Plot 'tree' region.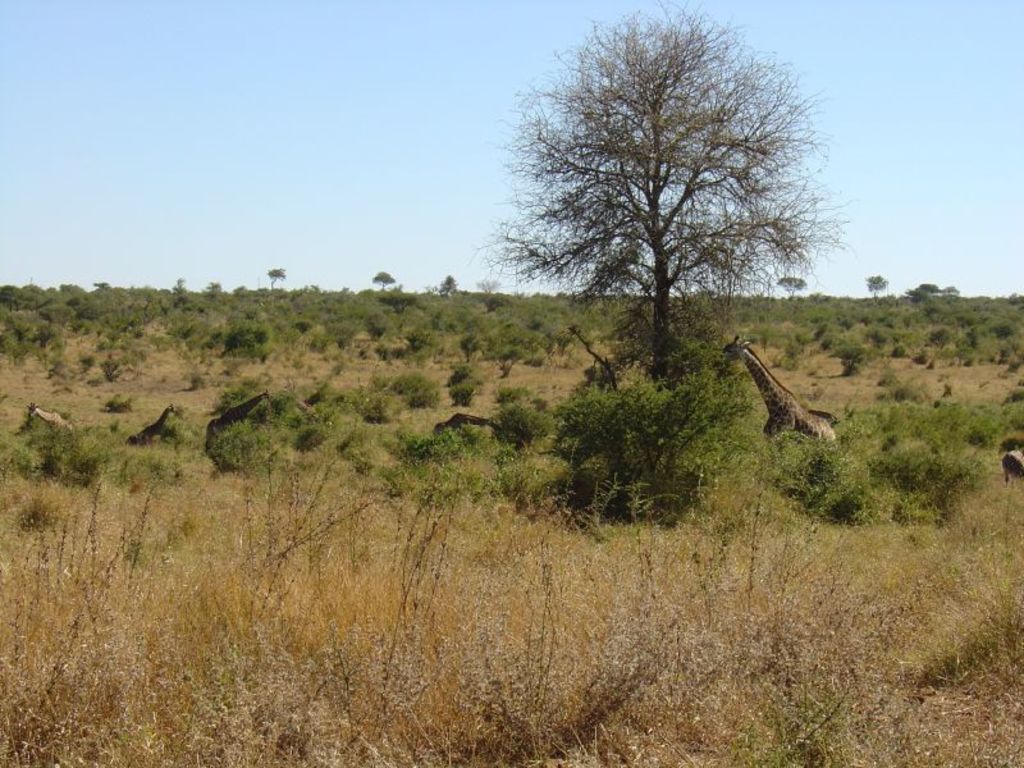
Plotted at {"left": 780, "top": 274, "right": 803, "bottom": 301}.
